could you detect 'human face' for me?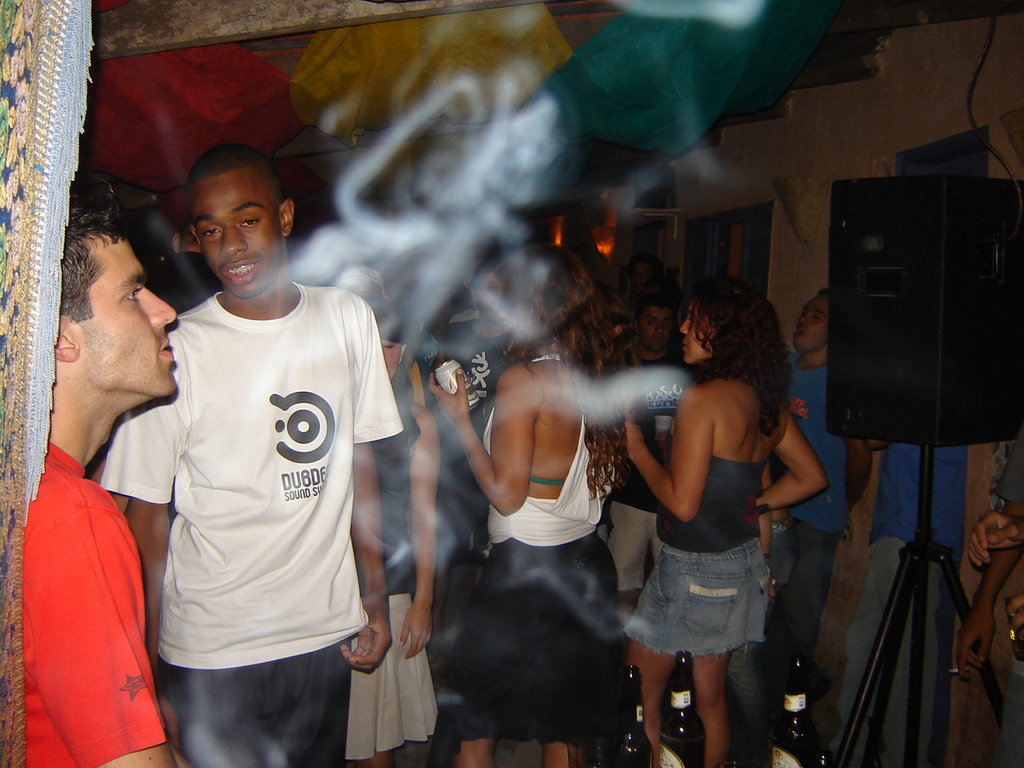
Detection result: [x1=382, y1=339, x2=402, y2=378].
